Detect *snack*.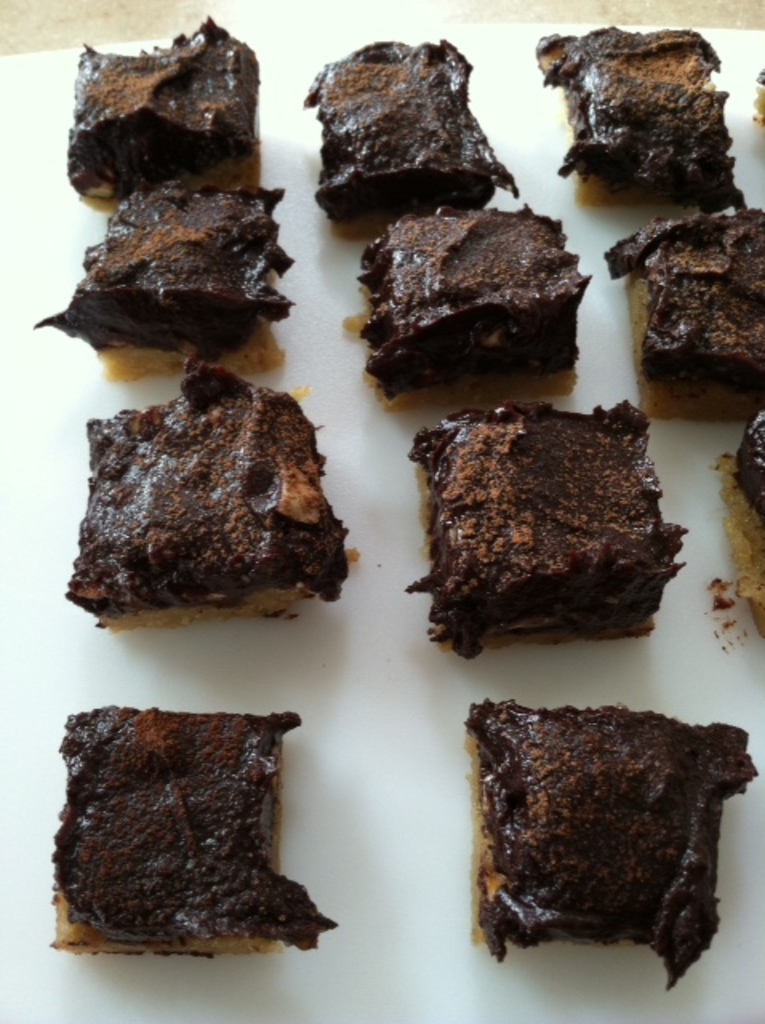
Detected at bbox(475, 698, 760, 994).
